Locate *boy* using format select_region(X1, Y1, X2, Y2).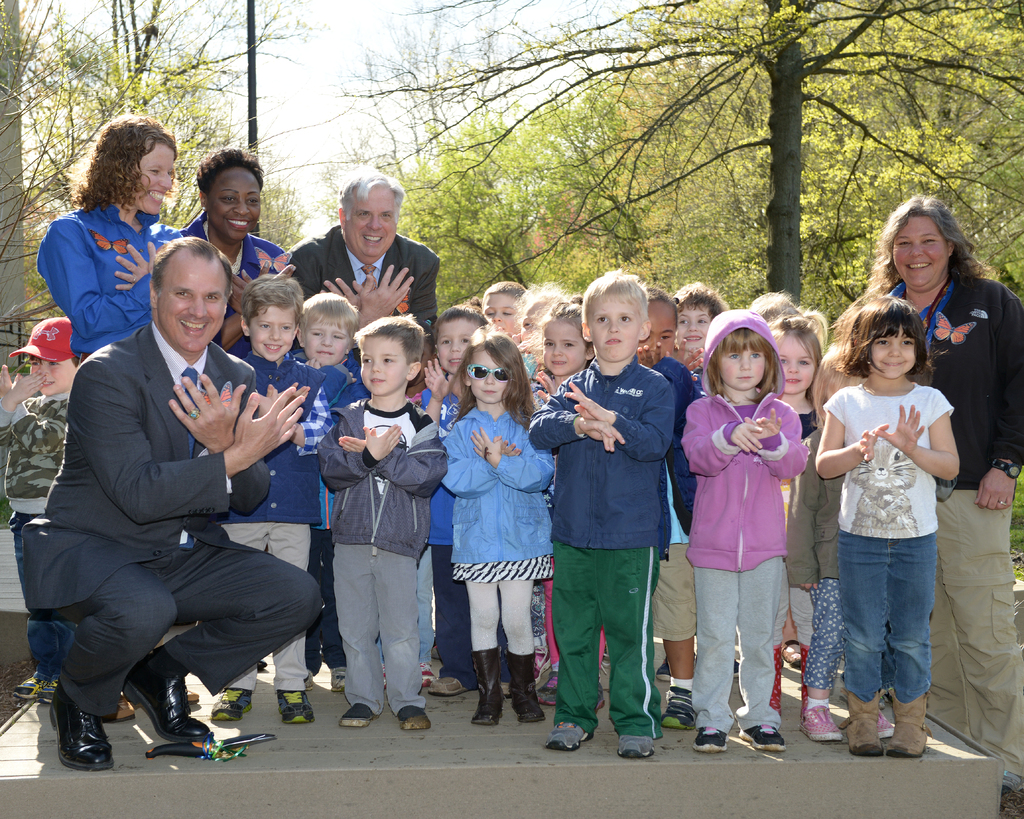
select_region(317, 317, 449, 733).
